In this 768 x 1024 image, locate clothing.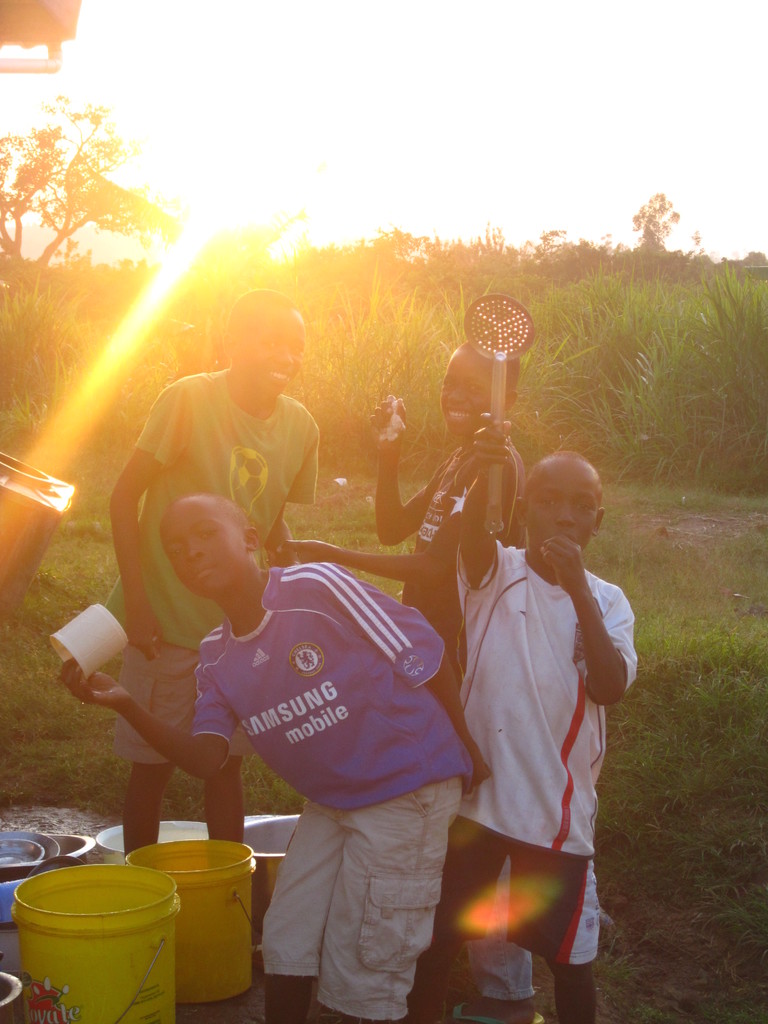
Bounding box: 138 367 317 772.
